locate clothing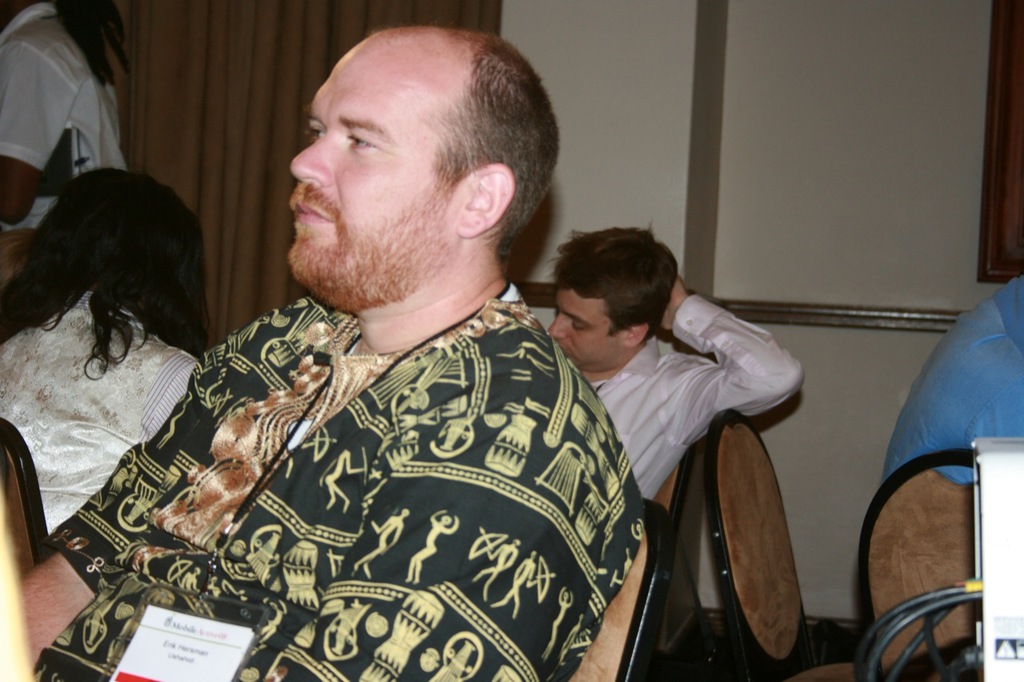
<box>886,275,1023,482</box>
